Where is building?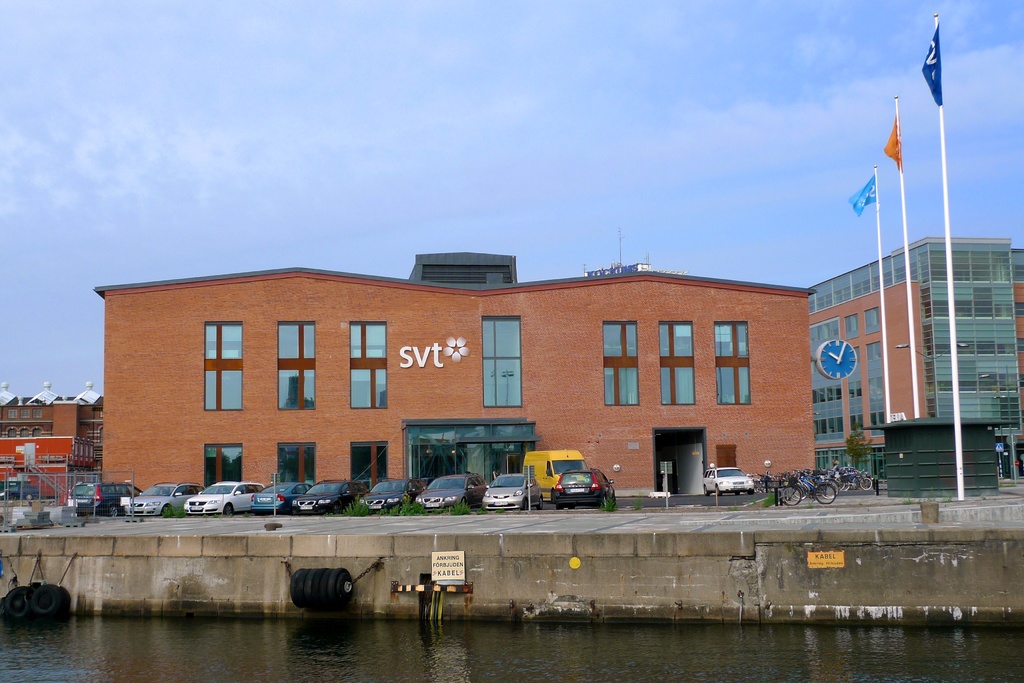
select_region(93, 232, 819, 493).
